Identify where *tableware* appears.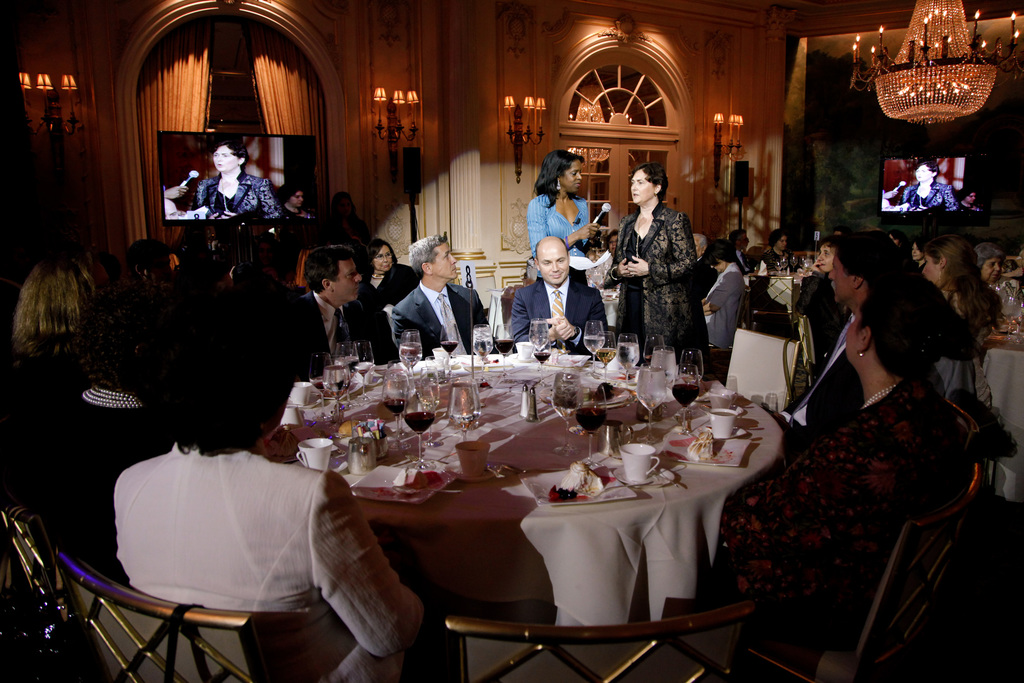
Appears at 285 379 323 411.
